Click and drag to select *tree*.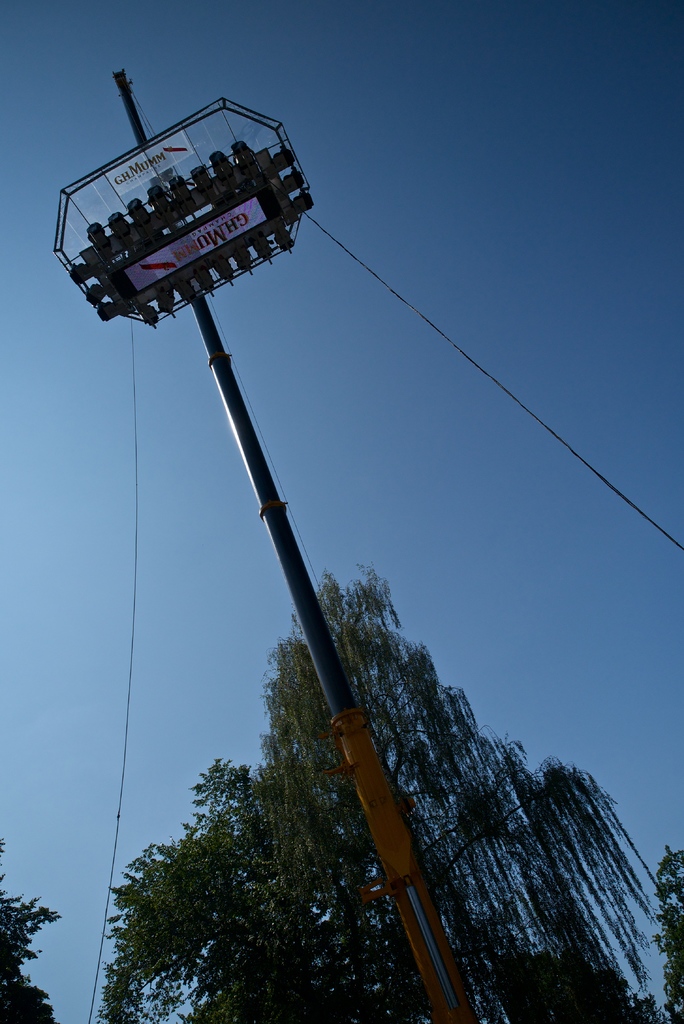
Selection: bbox=(99, 757, 249, 1023).
